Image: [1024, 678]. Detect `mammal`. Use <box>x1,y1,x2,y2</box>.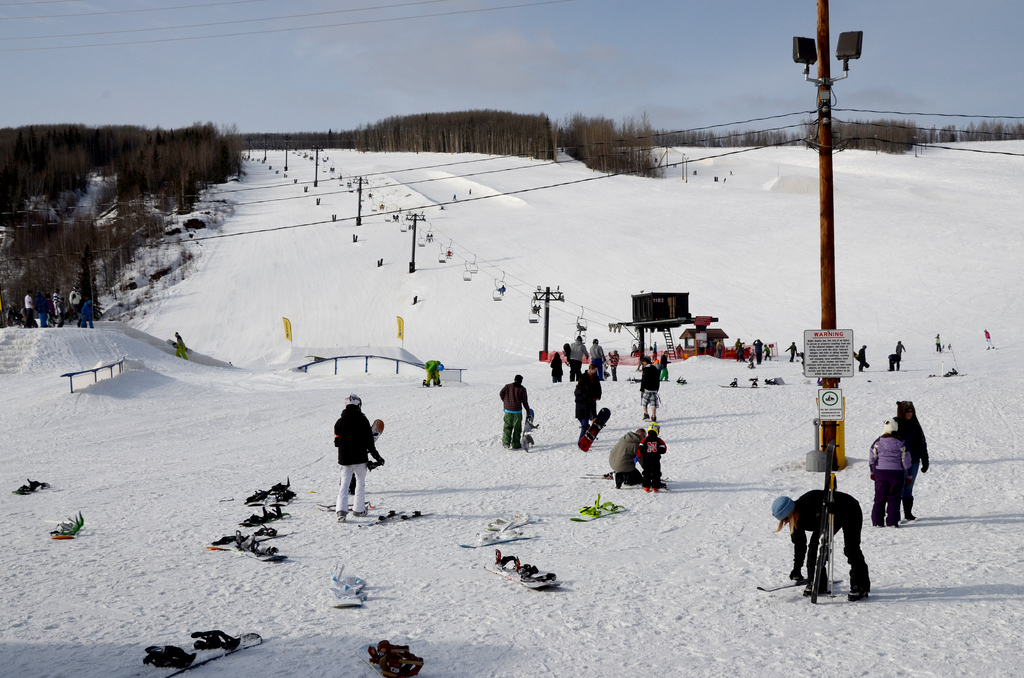
<box>497,373,530,450</box>.
